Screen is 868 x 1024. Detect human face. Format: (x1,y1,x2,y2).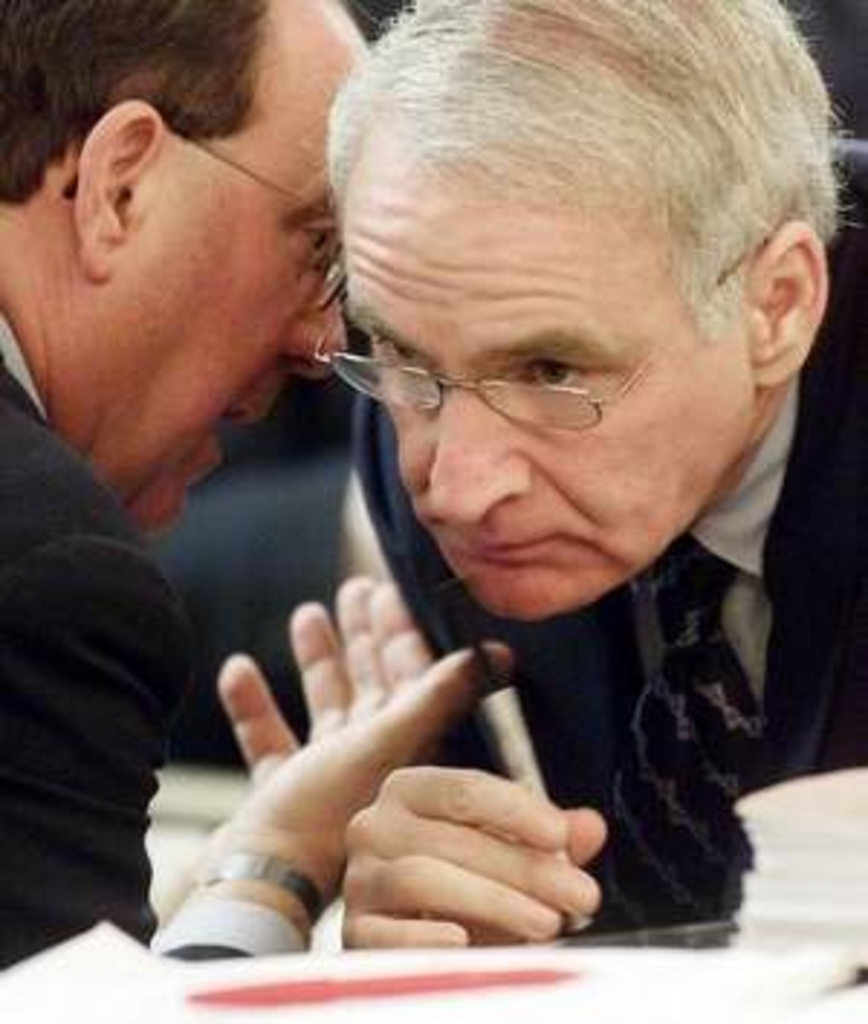
(341,197,752,619).
